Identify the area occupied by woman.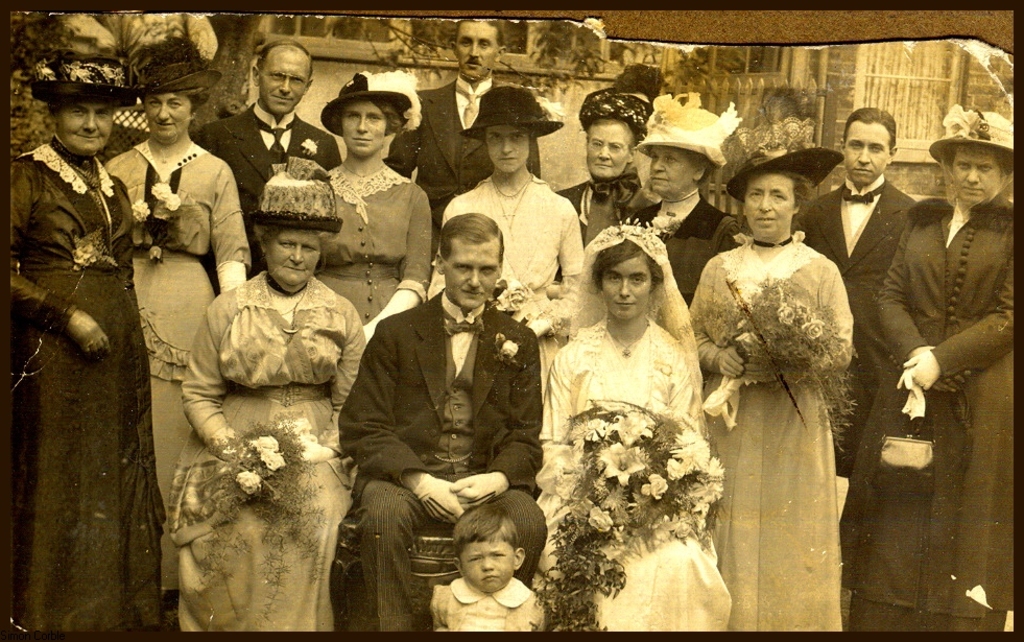
Area: [x1=0, y1=14, x2=162, y2=641].
